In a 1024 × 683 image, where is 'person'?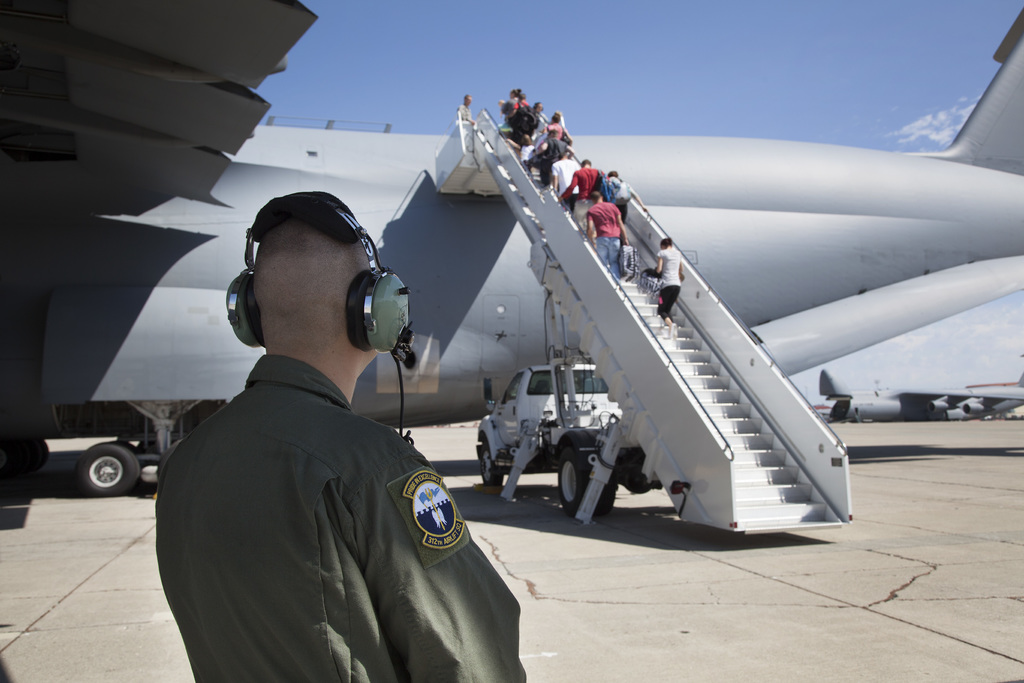
left=653, top=237, right=684, bottom=342.
